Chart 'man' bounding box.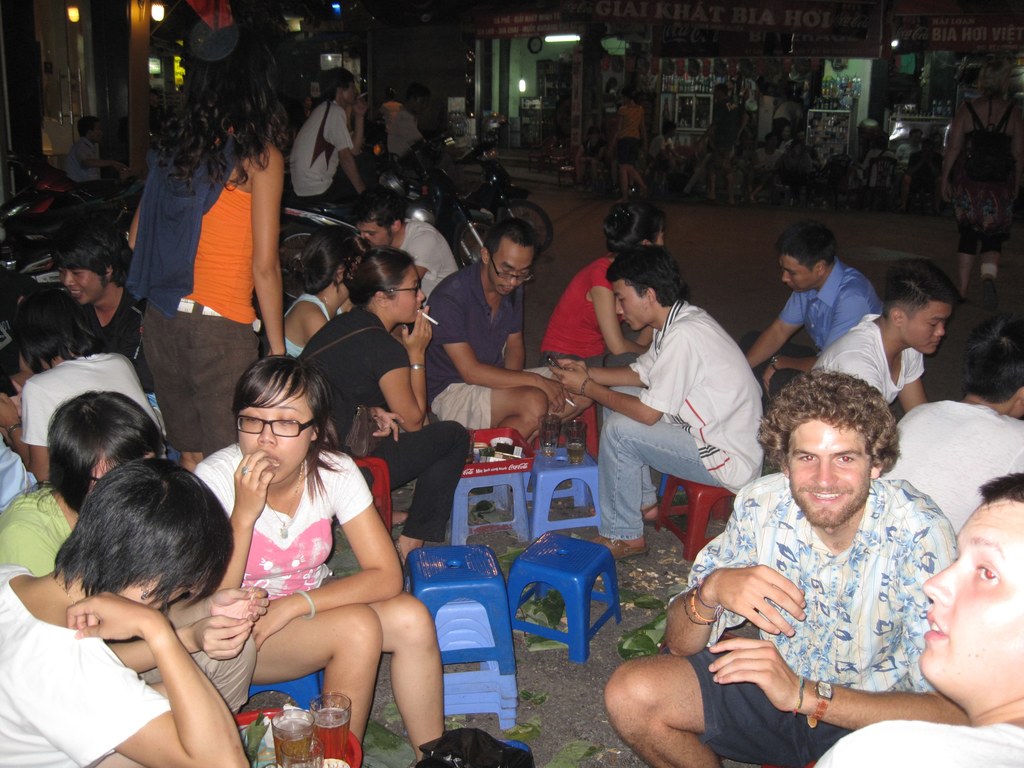
Charted: 692, 84, 753, 204.
